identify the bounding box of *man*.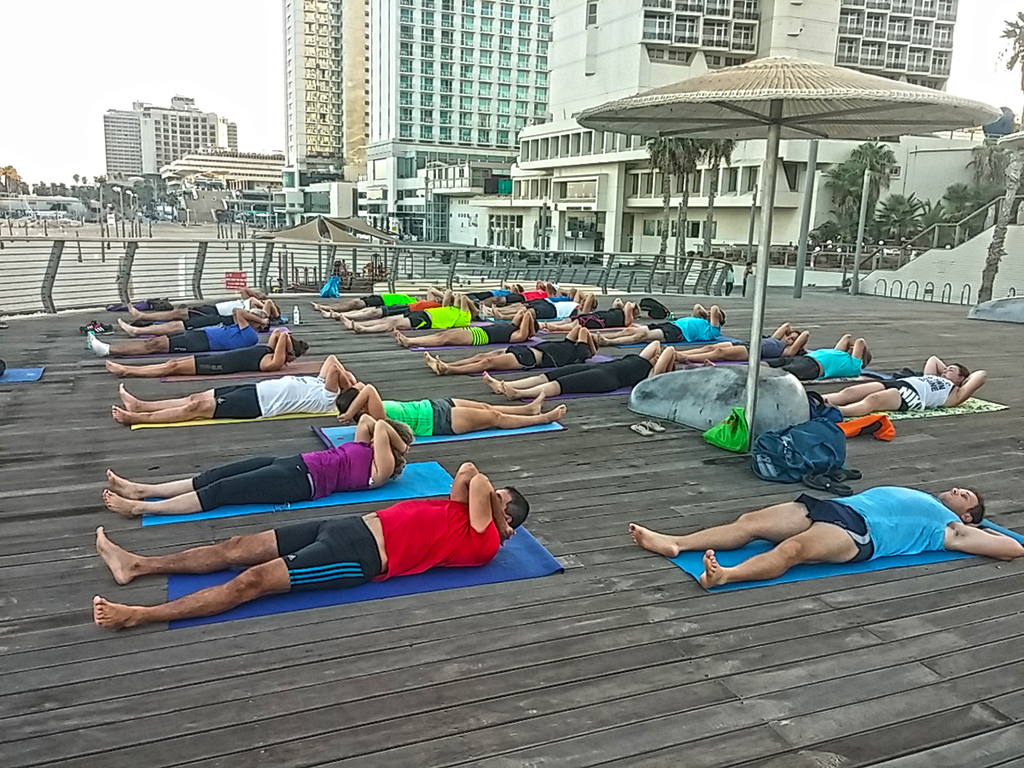
rect(480, 288, 580, 321).
